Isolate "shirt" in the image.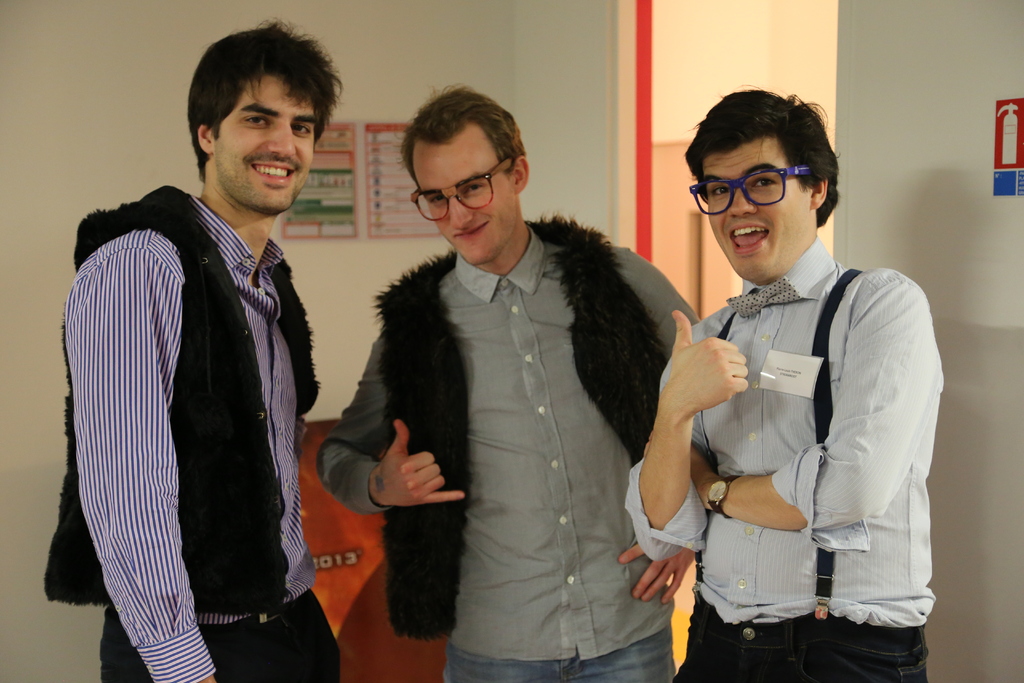
Isolated region: left=619, top=234, right=945, bottom=620.
